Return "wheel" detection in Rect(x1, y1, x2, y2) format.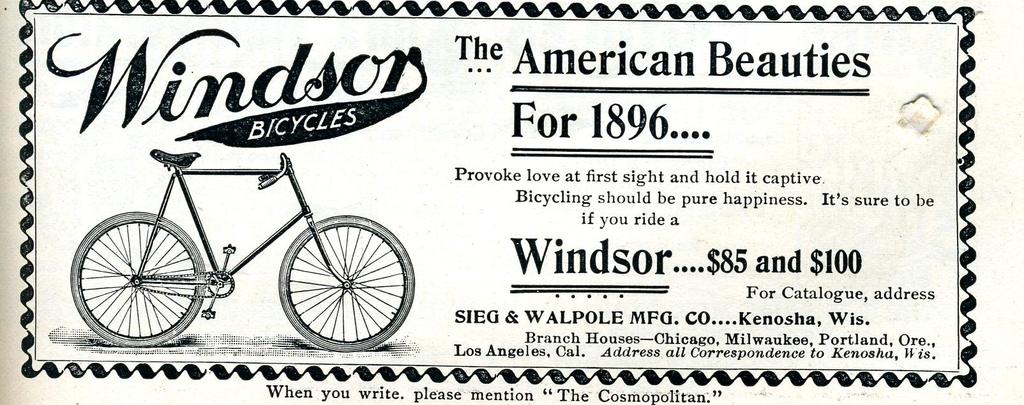
Rect(280, 216, 417, 349).
